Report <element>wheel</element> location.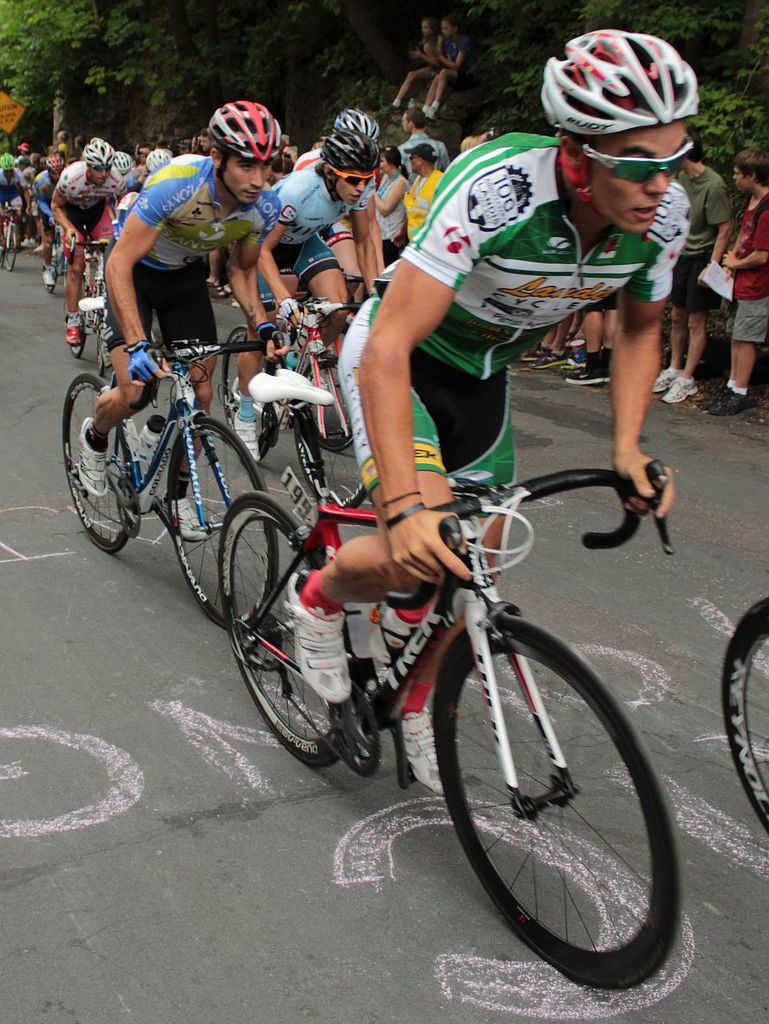
Report: box(0, 249, 6, 270).
